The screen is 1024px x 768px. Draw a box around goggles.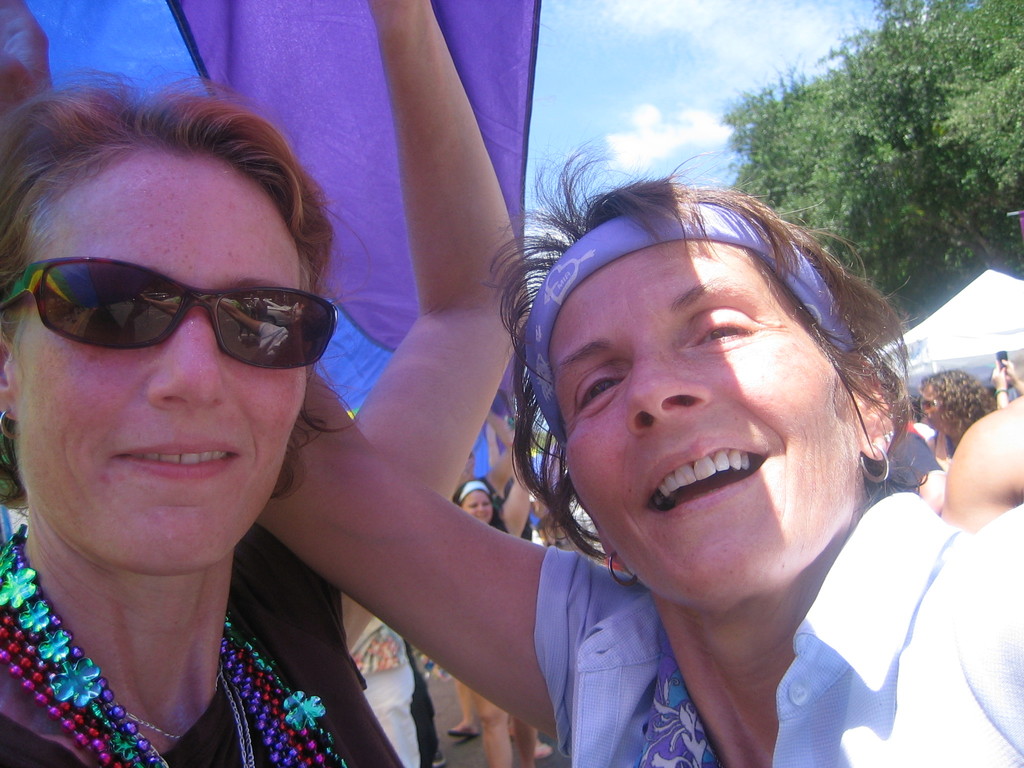
<region>0, 255, 341, 352</region>.
